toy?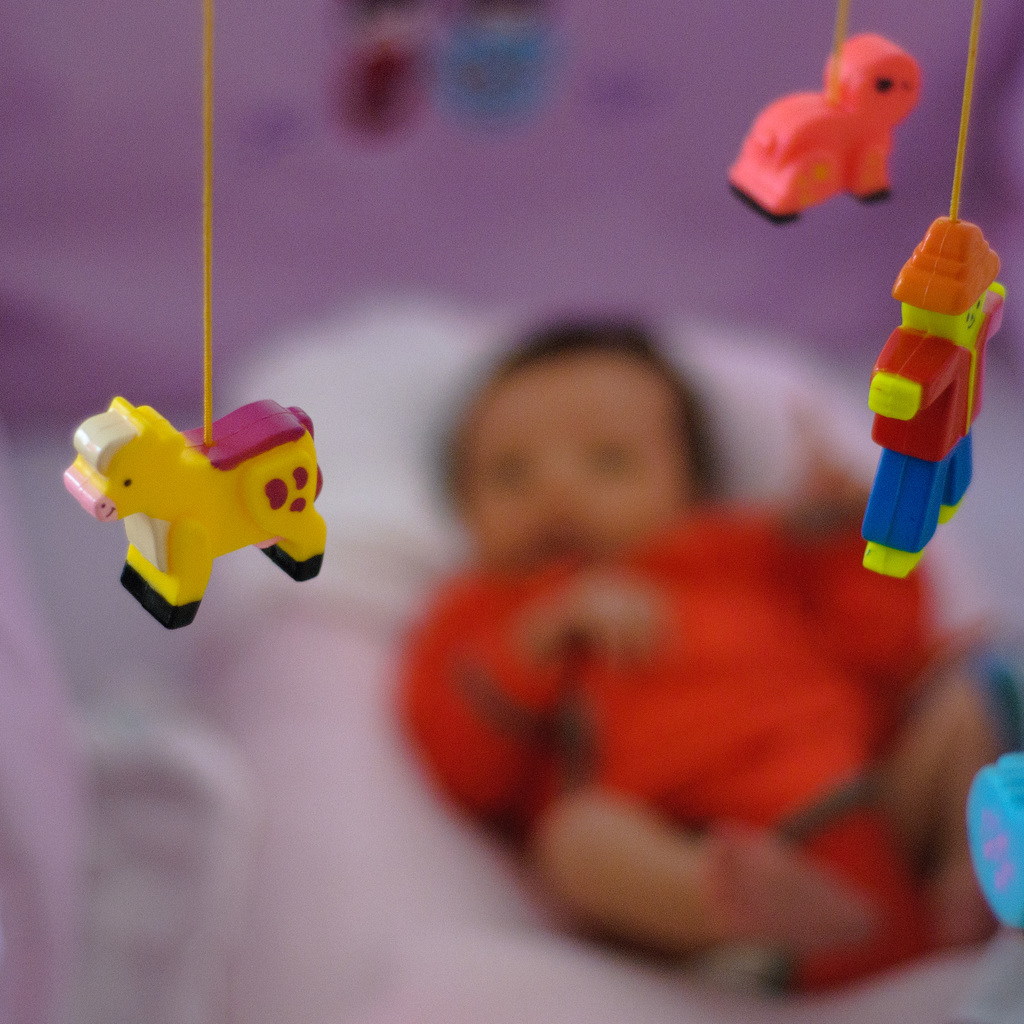
box=[725, 28, 924, 228]
